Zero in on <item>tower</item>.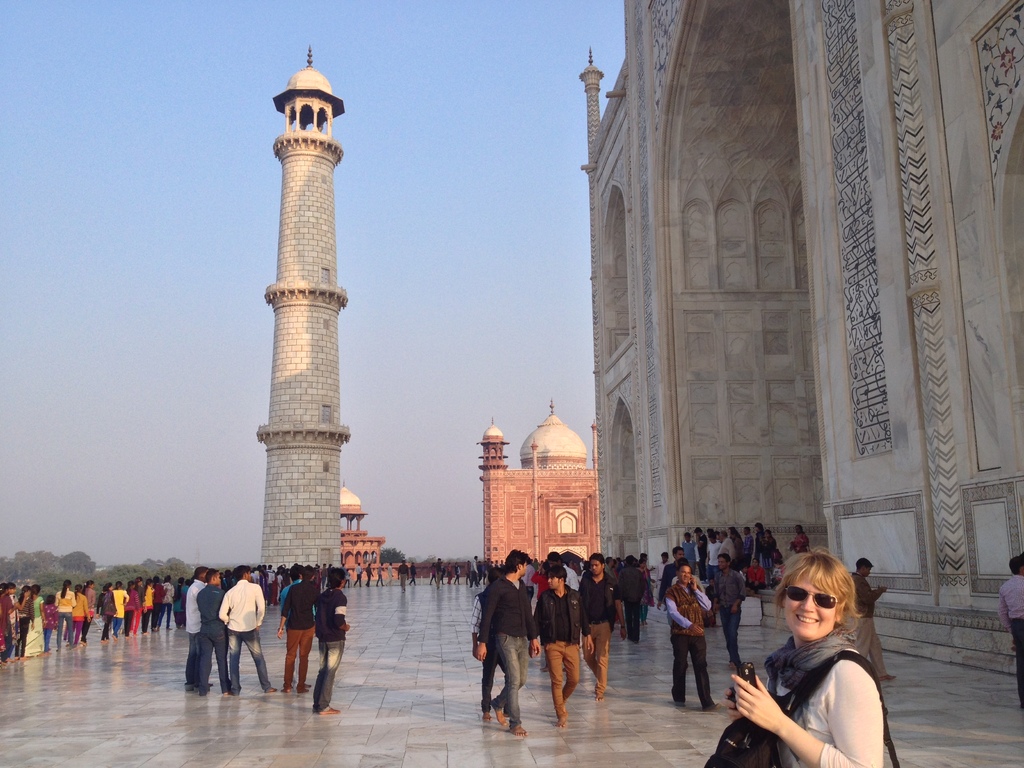
Zeroed in: BBox(481, 426, 512, 563).
